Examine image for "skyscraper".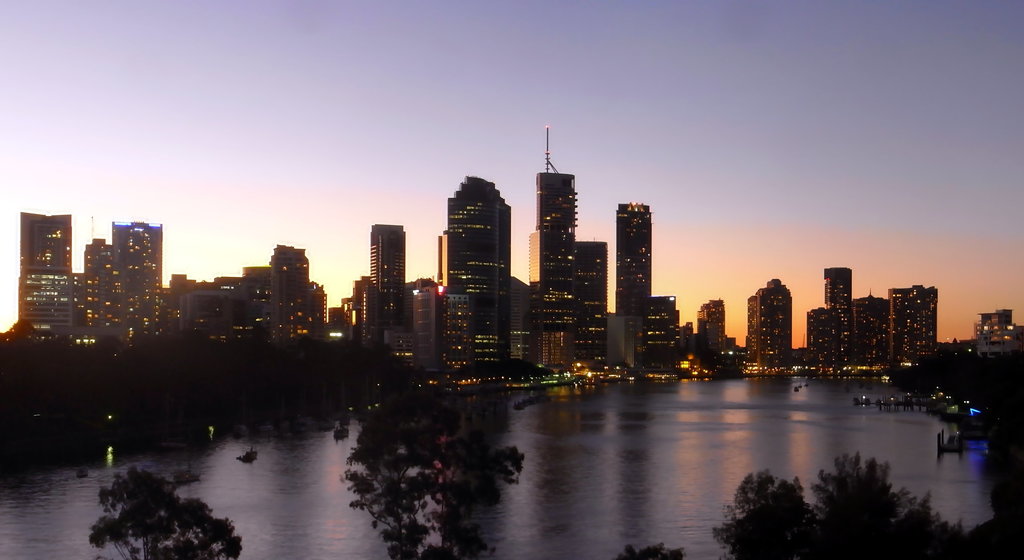
Examination result: rect(368, 225, 409, 336).
